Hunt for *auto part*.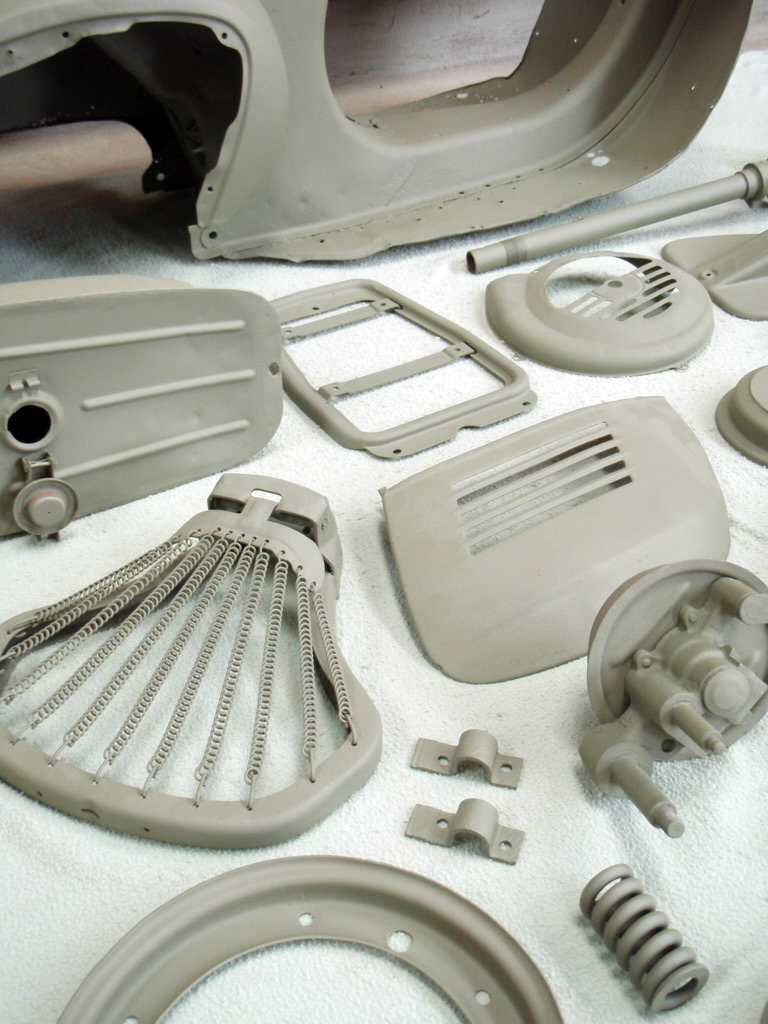
Hunted down at box=[58, 851, 561, 1023].
